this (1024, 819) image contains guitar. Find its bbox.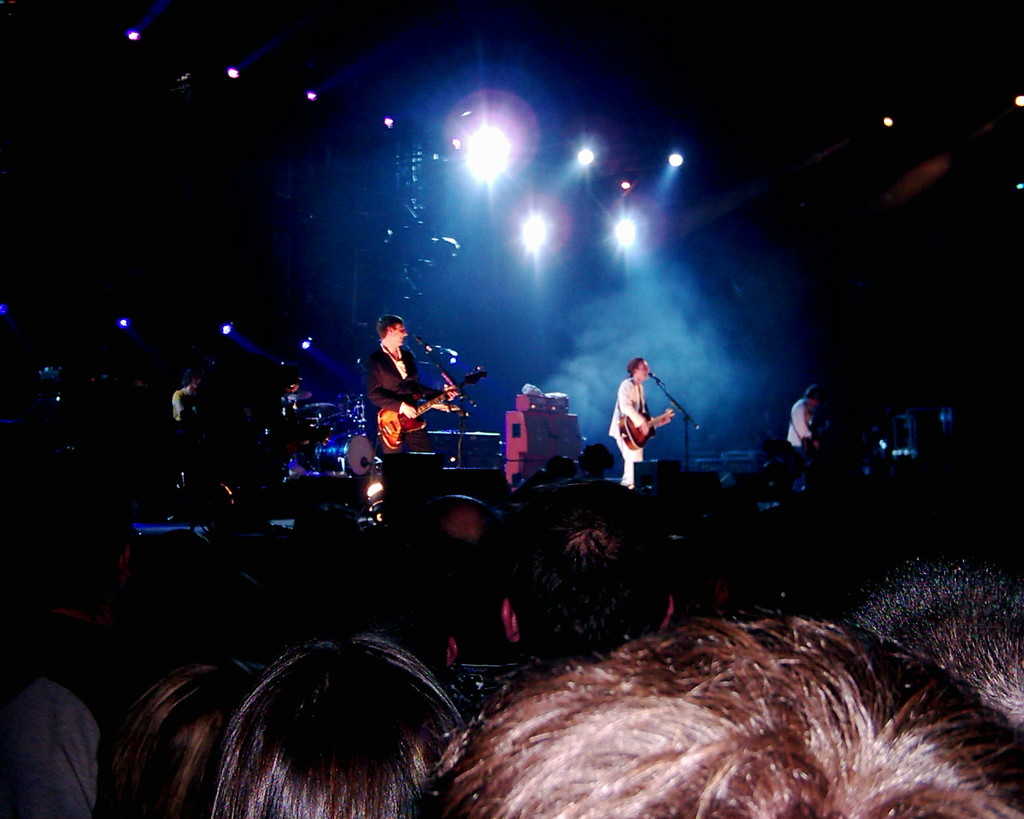
378/368/487/453.
